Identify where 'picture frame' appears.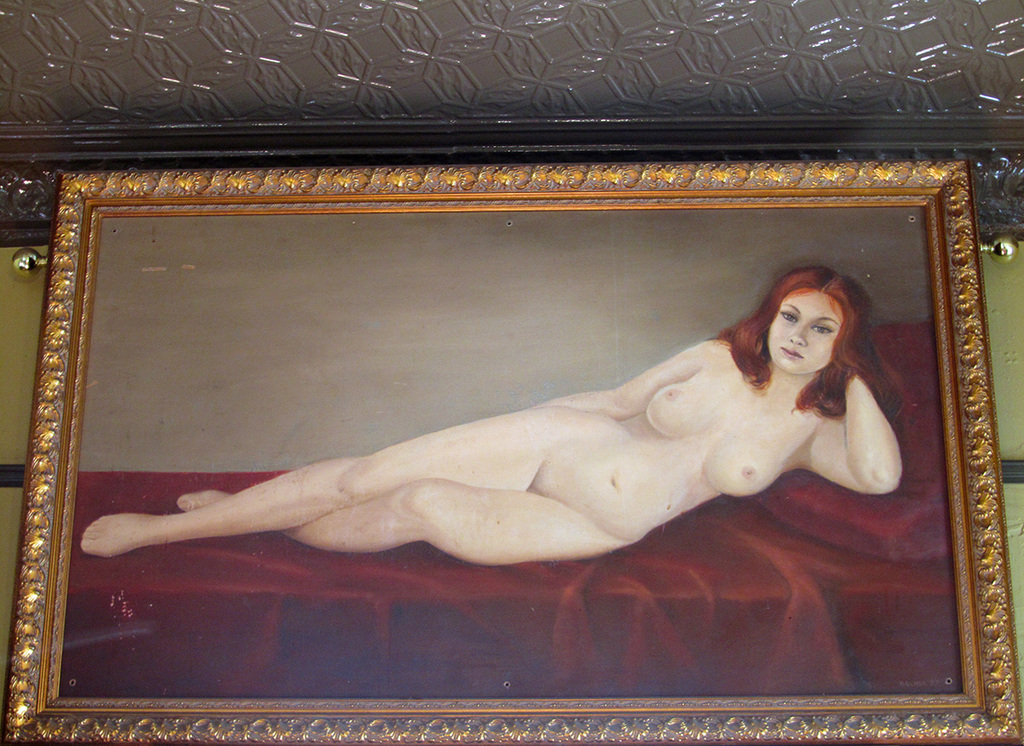
Appears at {"x1": 0, "y1": 160, "x2": 1021, "y2": 745}.
